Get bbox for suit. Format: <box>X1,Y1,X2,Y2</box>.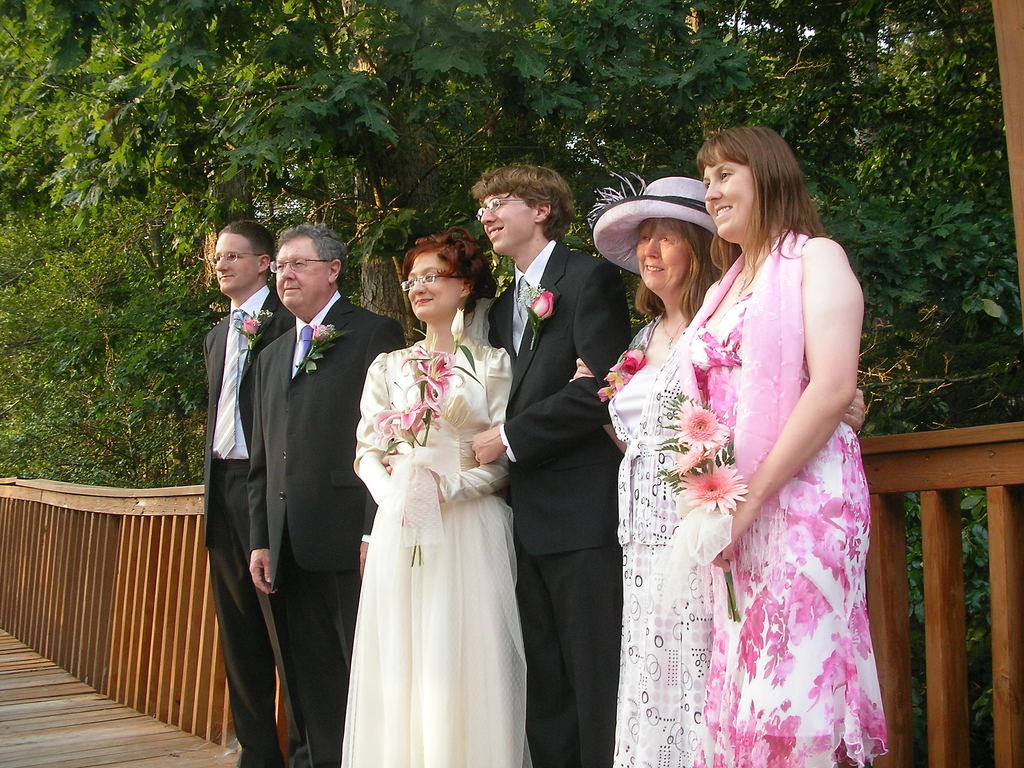
<box>252,294,407,767</box>.
